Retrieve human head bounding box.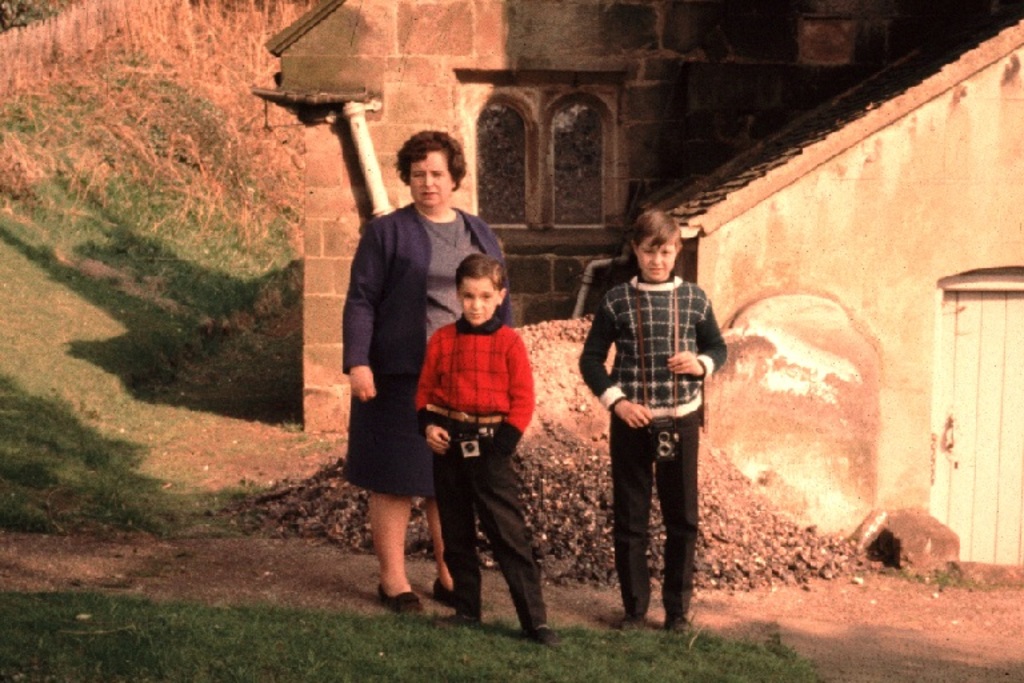
Bounding box: bbox=[443, 256, 513, 325].
